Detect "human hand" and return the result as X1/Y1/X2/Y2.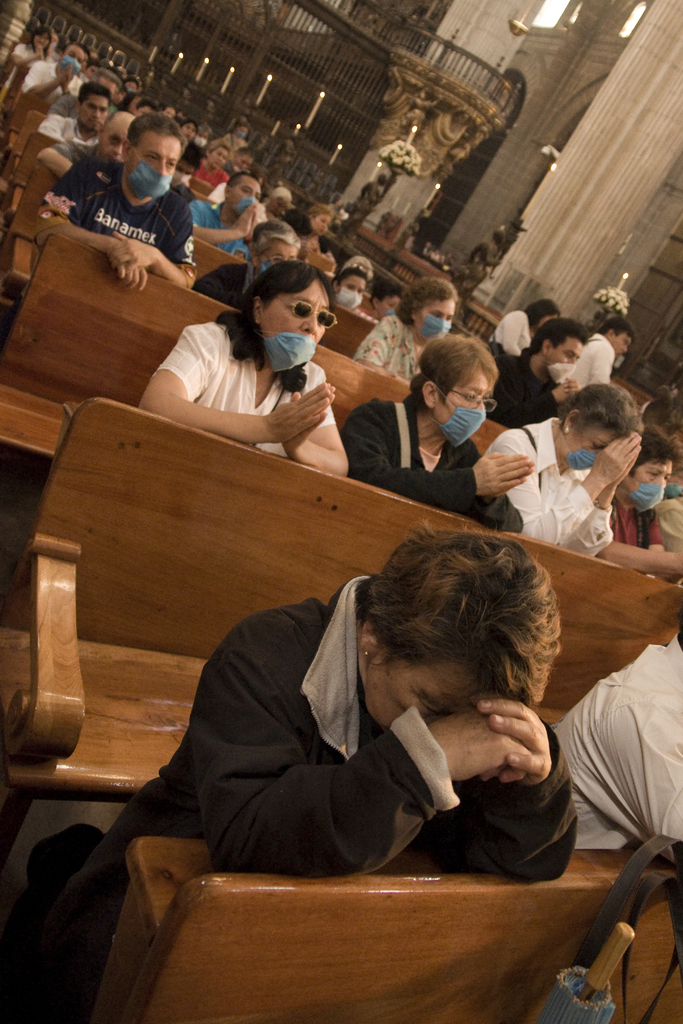
553/383/570/406.
